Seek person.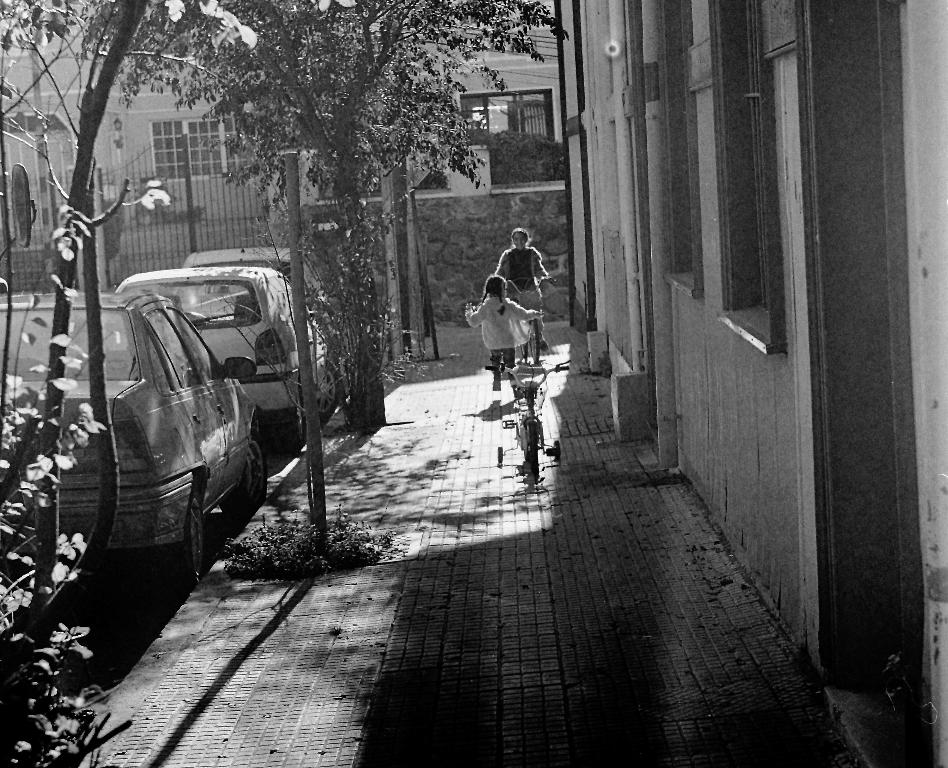
<bbox>465, 269, 542, 377</bbox>.
